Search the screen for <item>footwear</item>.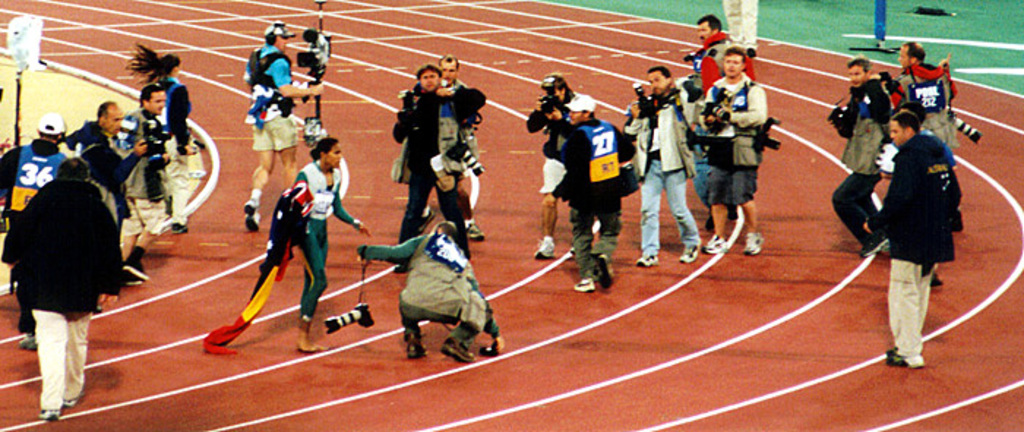
Found at {"left": 745, "top": 234, "right": 767, "bottom": 258}.
